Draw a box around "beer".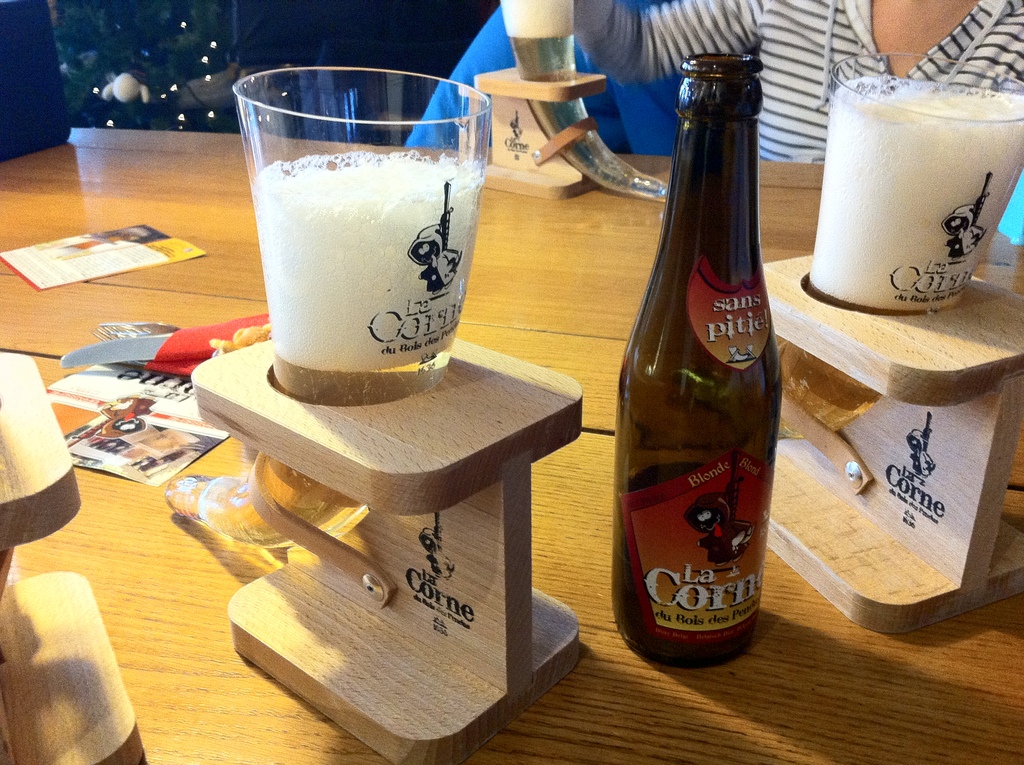
select_region(189, 66, 501, 571).
